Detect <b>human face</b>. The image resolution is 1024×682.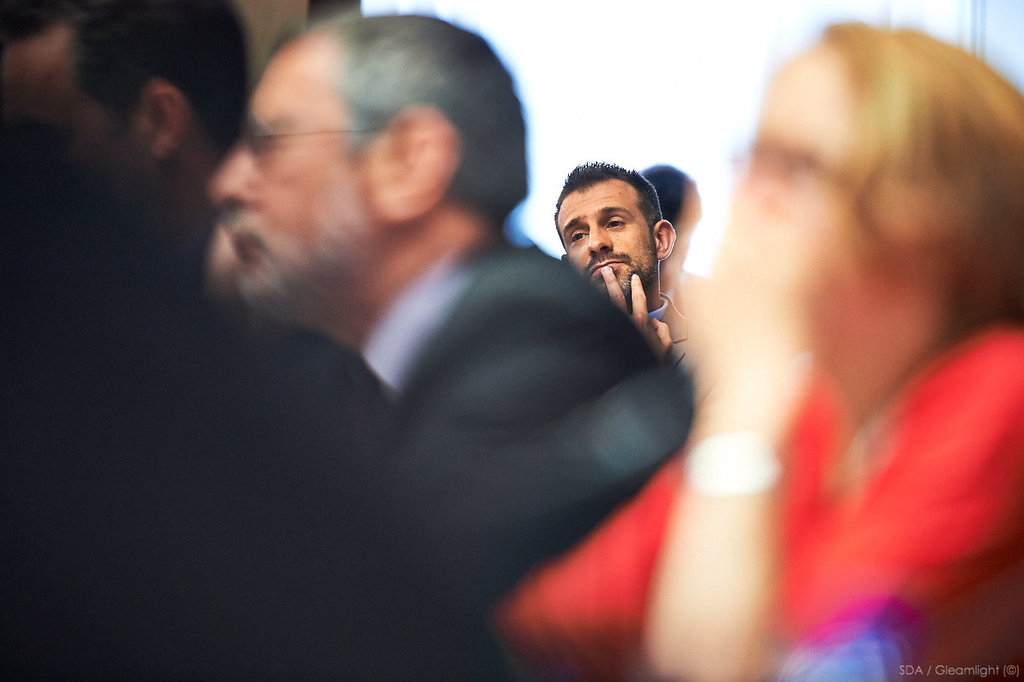
x1=199 y1=47 x2=382 y2=299.
